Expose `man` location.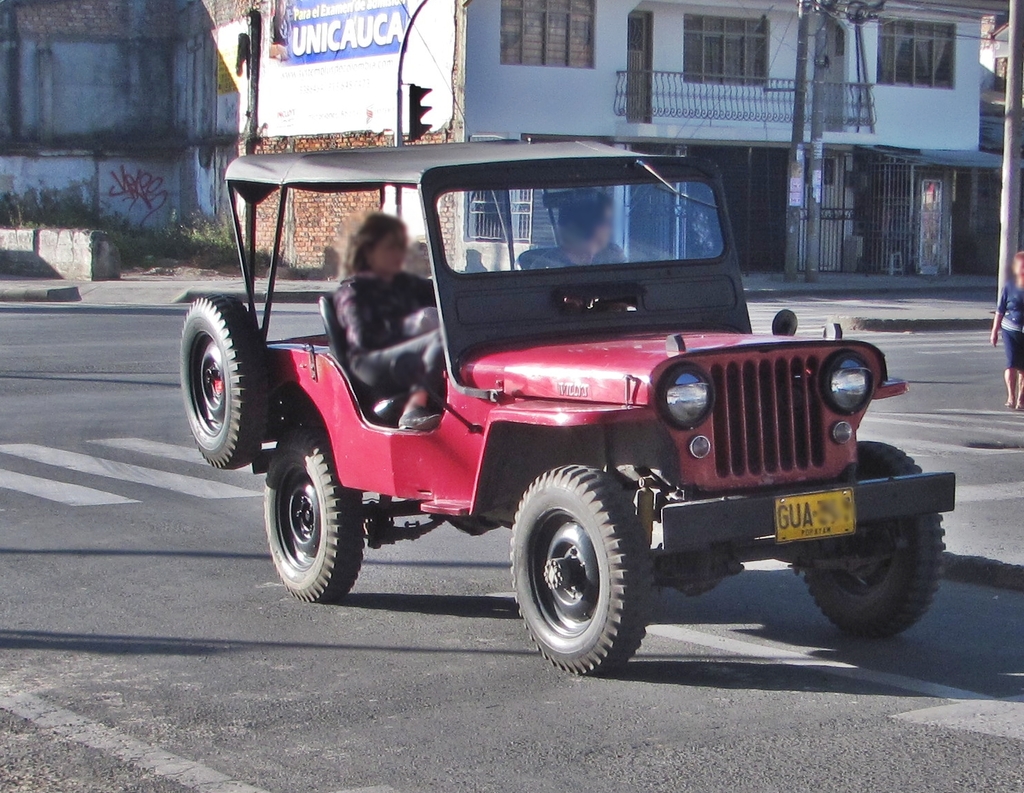
Exposed at [left=335, top=216, right=463, bottom=471].
